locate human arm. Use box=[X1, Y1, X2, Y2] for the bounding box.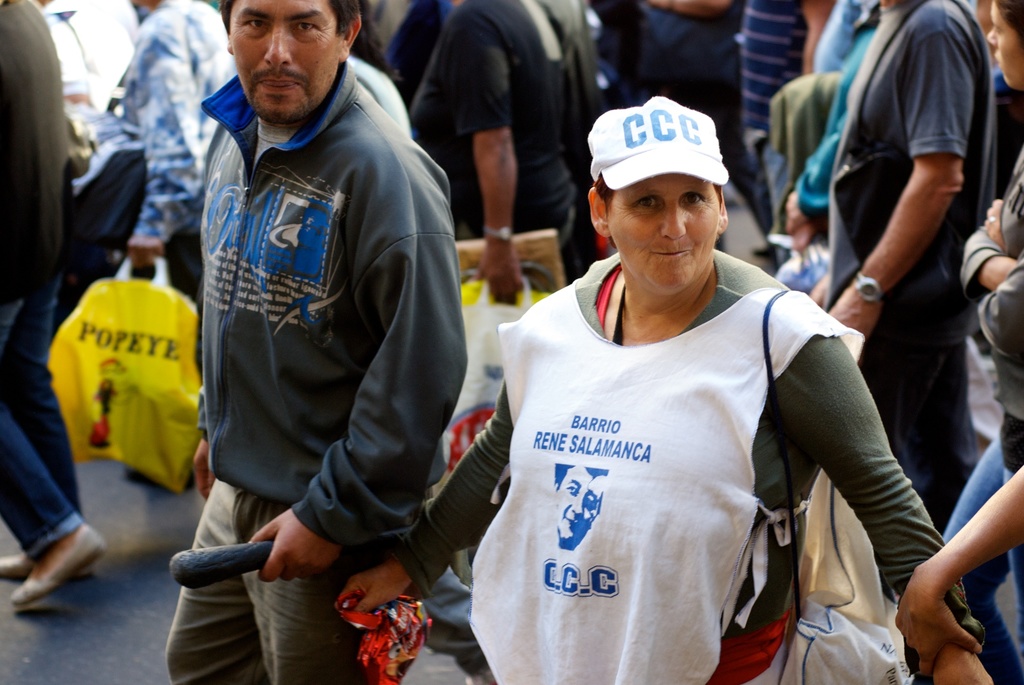
box=[436, 1, 522, 300].
